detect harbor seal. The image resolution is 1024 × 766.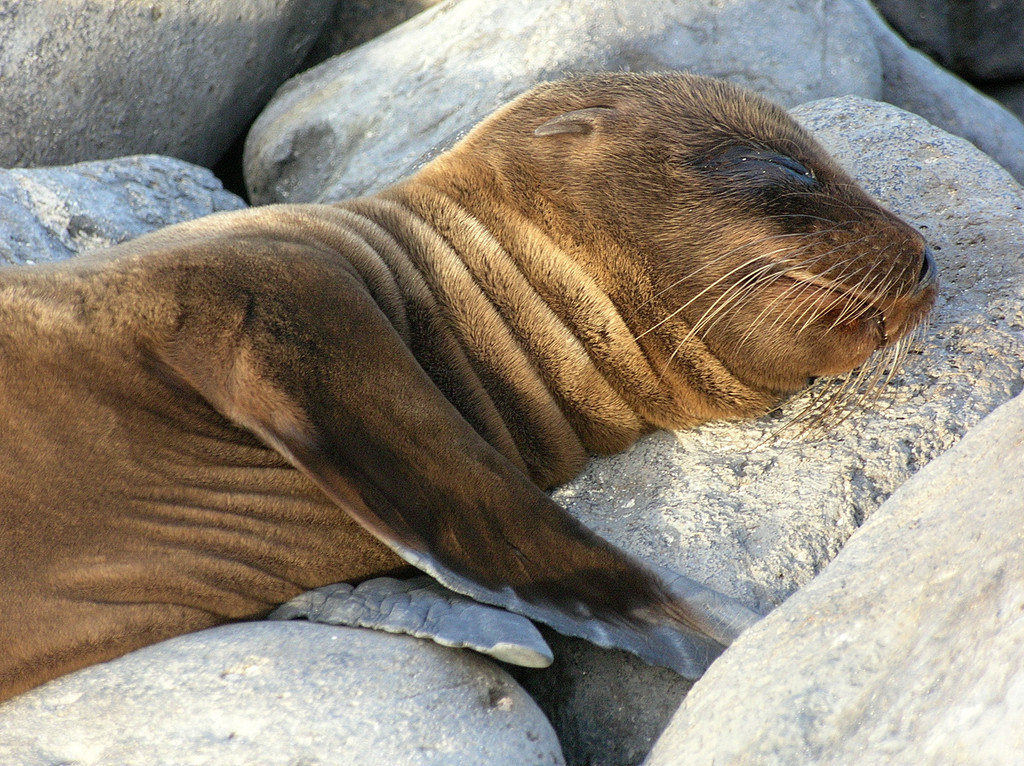
<box>0,60,954,709</box>.
